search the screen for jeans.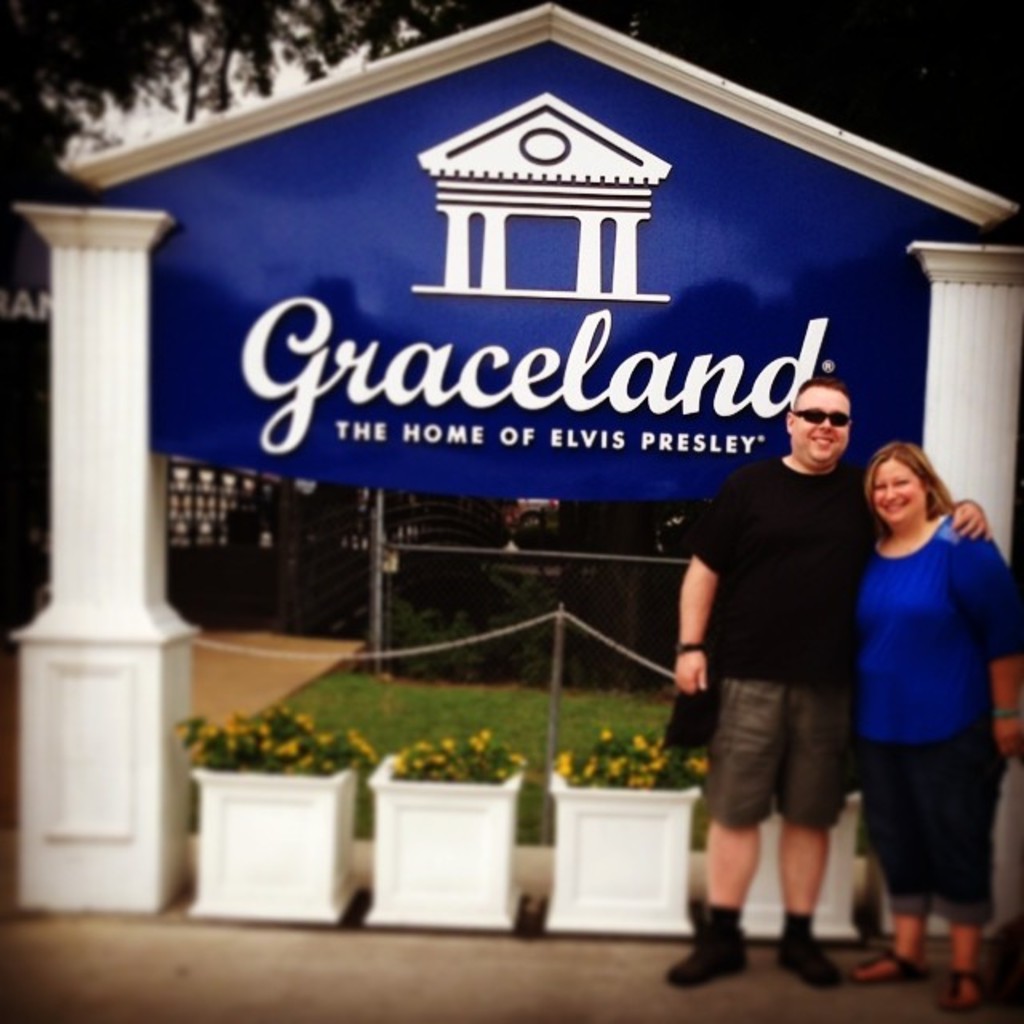
Found at [x1=856, y1=736, x2=997, y2=926].
